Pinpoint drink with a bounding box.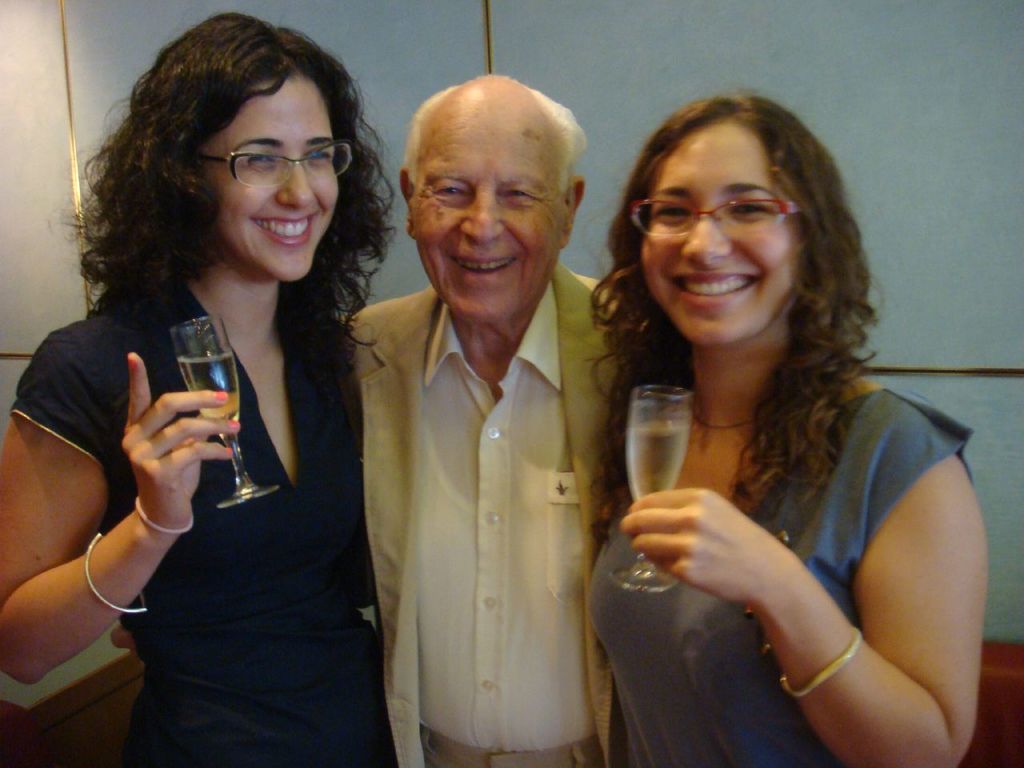
<region>626, 416, 686, 498</region>.
